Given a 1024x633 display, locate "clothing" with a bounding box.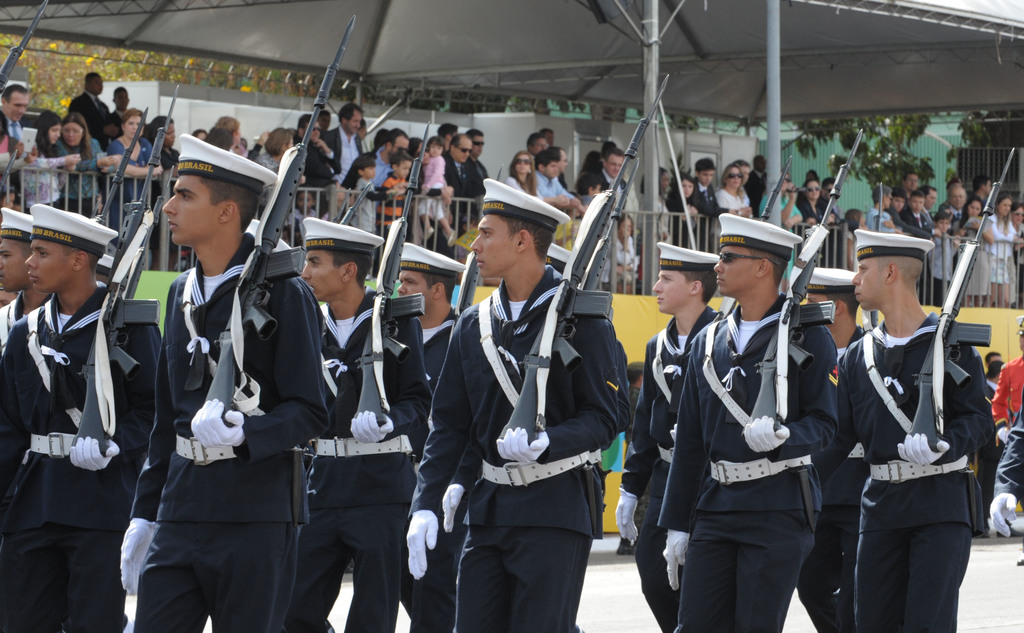
Located: [x1=989, y1=351, x2=1023, y2=534].
